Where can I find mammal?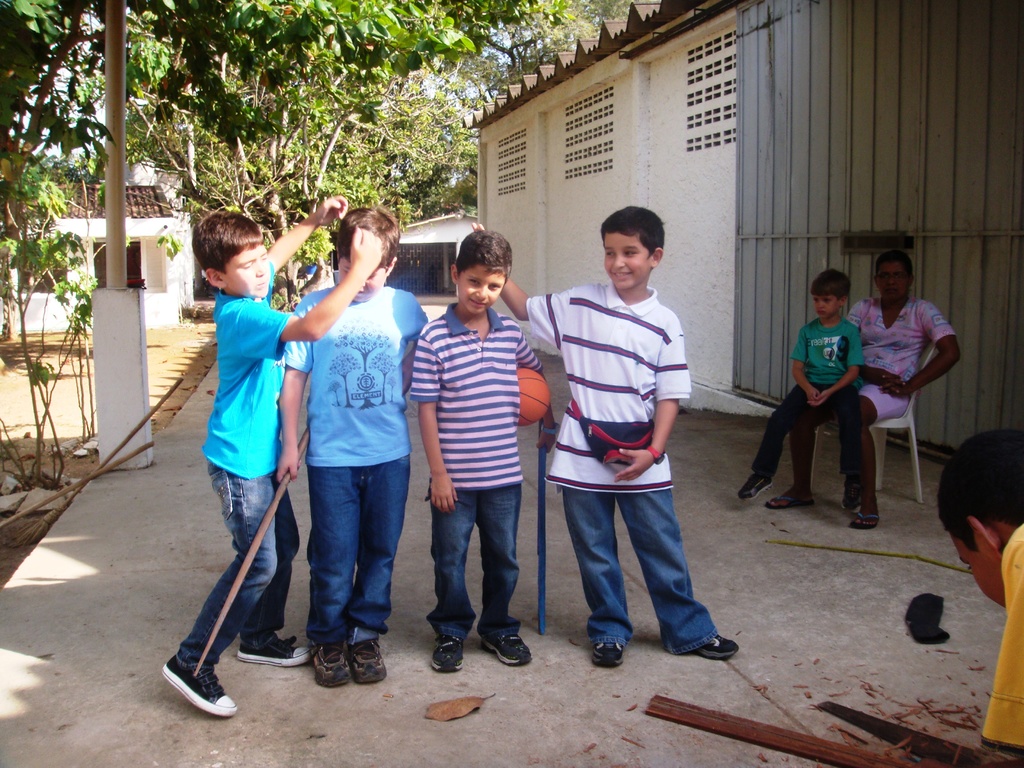
You can find it at [765,248,955,526].
